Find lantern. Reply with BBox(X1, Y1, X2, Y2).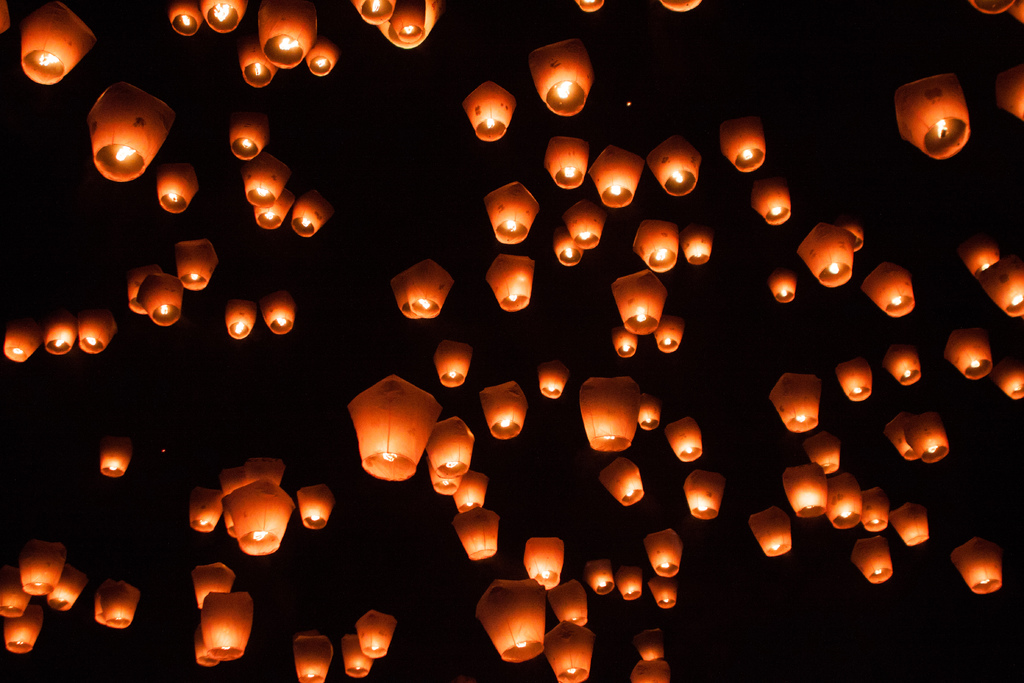
BBox(545, 136, 590, 185).
